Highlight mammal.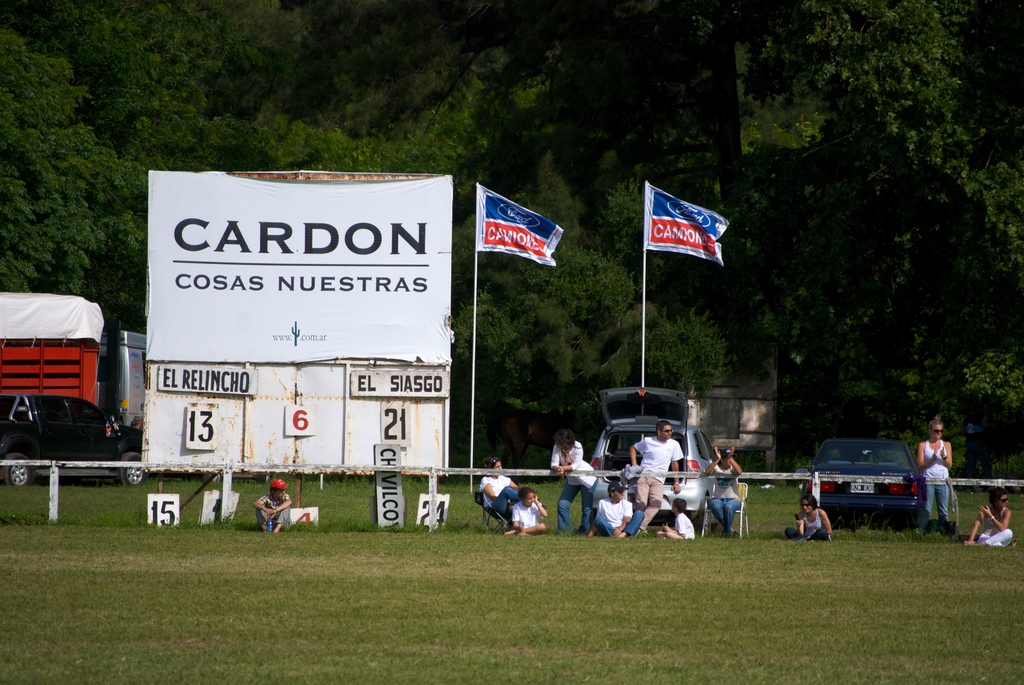
Highlighted region: (left=589, top=486, right=646, bottom=539).
